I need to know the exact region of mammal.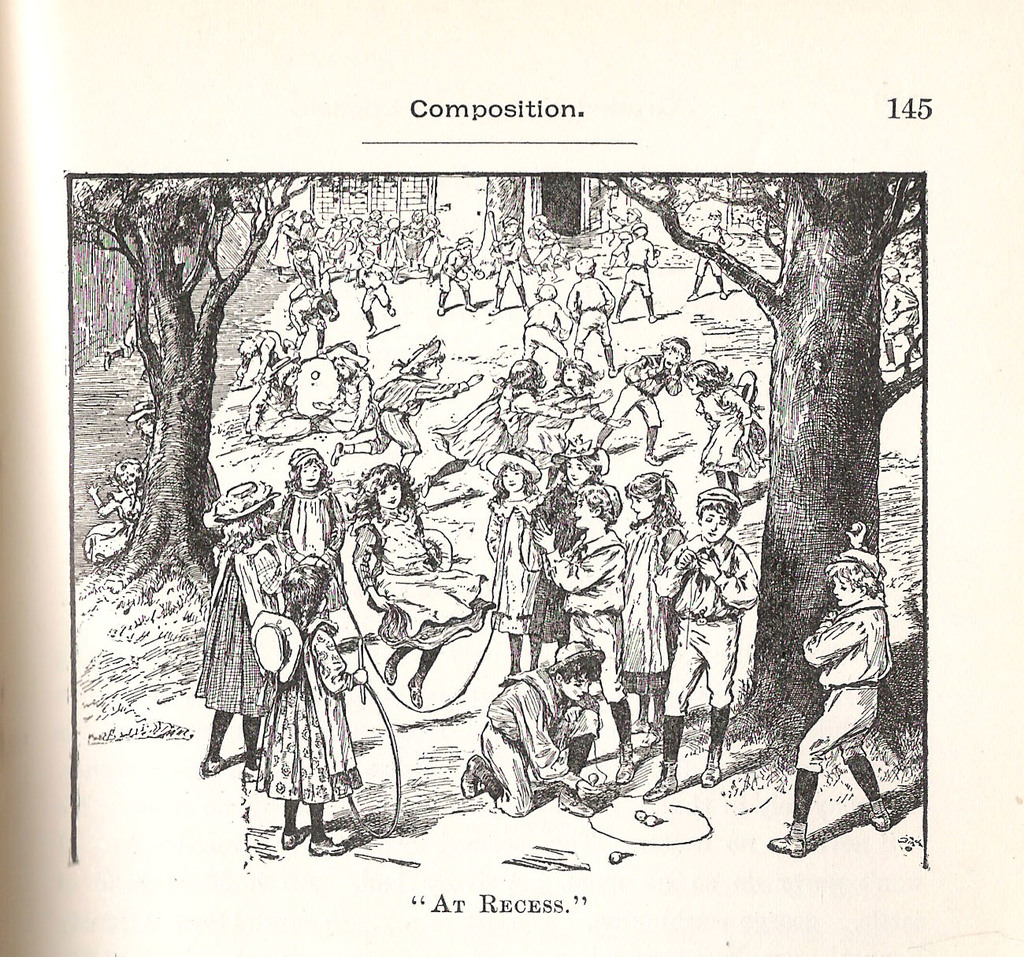
Region: 273,443,343,616.
